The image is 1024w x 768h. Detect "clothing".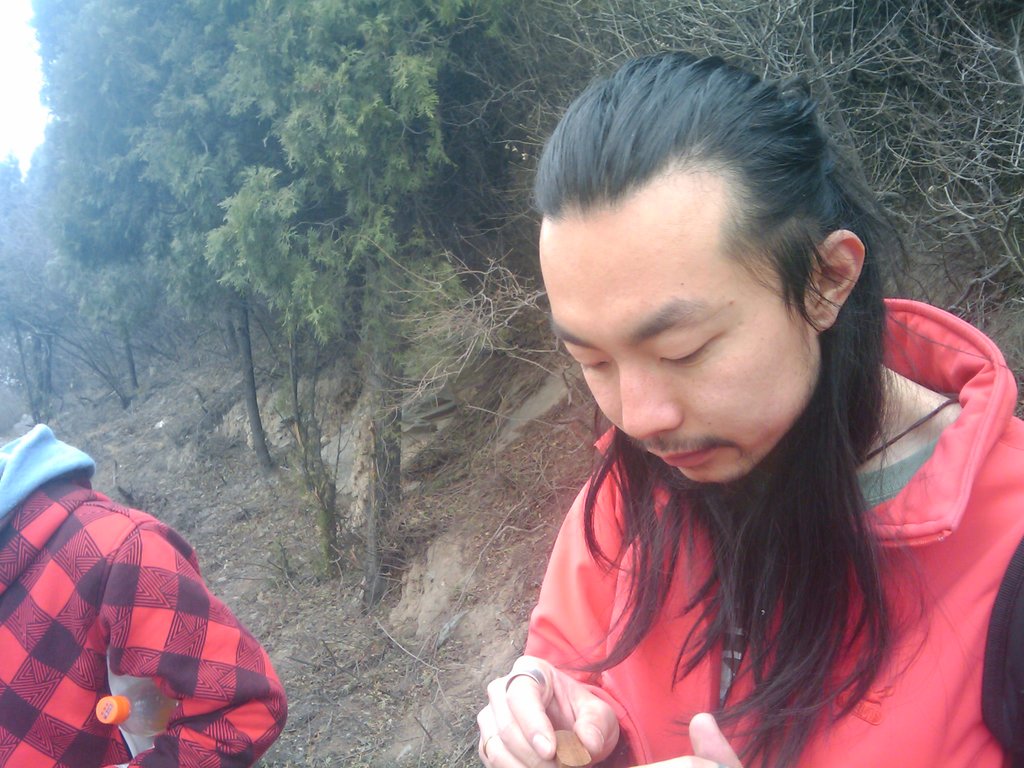
Detection: 523:296:1023:767.
